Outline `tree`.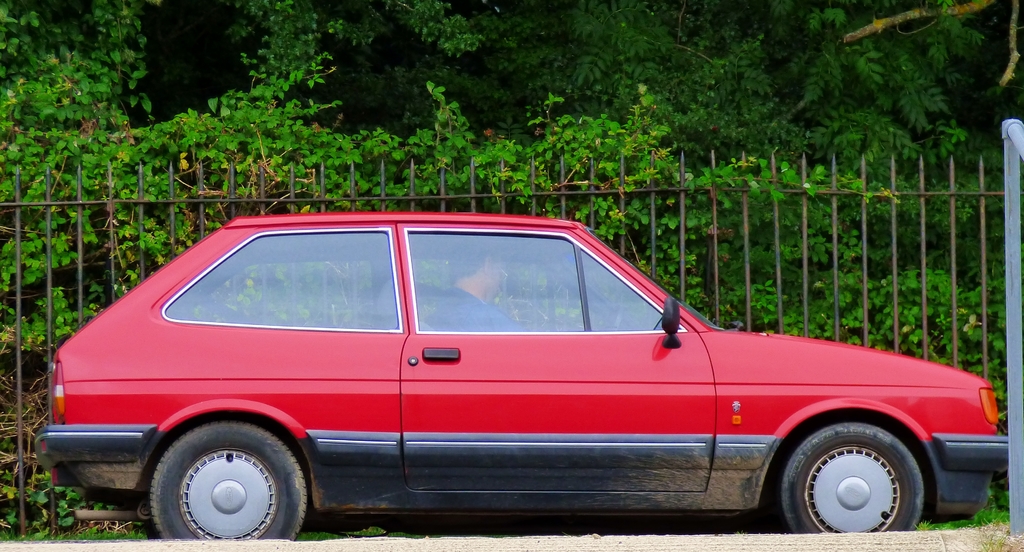
Outline: {"left": 528, "top": 0, "right": 688, "bottom": 179}.
